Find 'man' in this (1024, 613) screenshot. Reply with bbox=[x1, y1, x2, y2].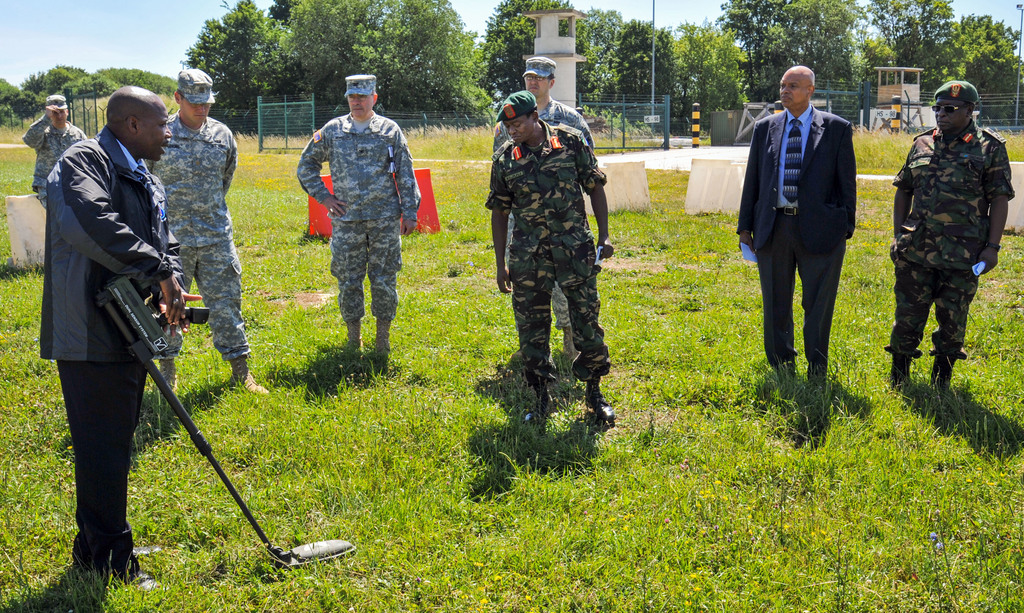
bbox=[495, 54, 598, 365].
